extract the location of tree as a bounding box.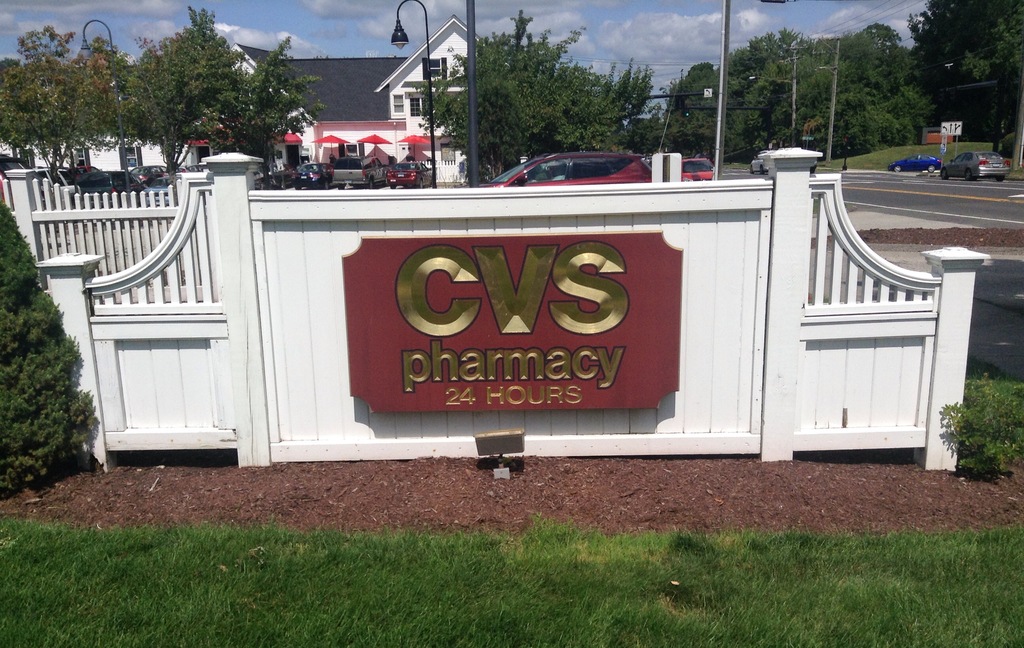
detection(392, 1, 685, 185).
